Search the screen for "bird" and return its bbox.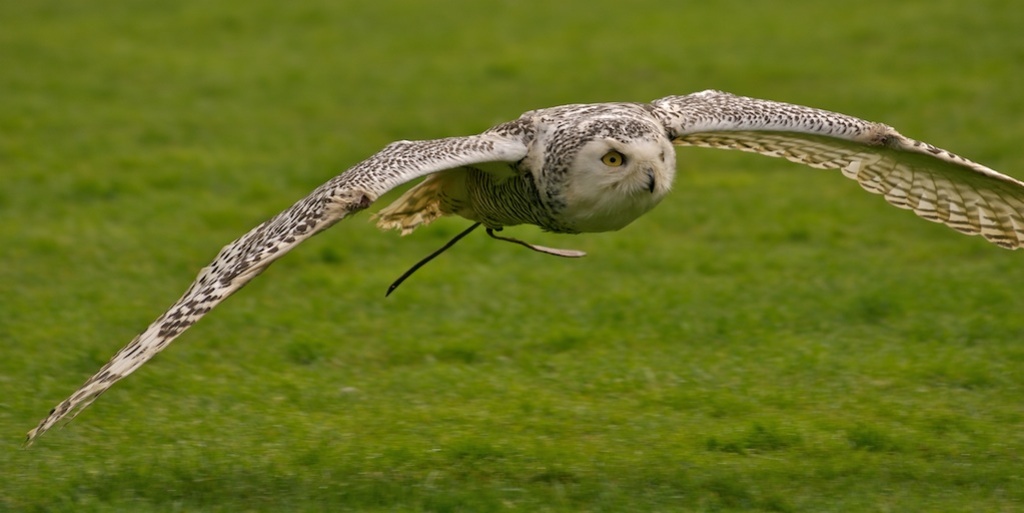
Found: (25, 91, 1023, 447).
